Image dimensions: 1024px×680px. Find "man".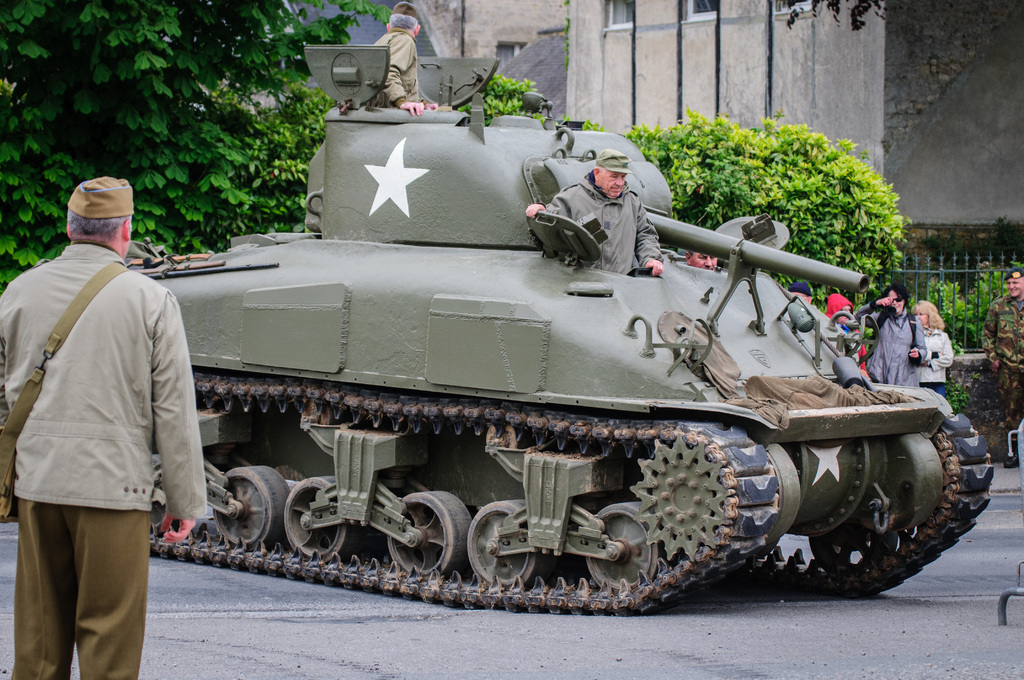
locate(525, 147, 664, 278).
